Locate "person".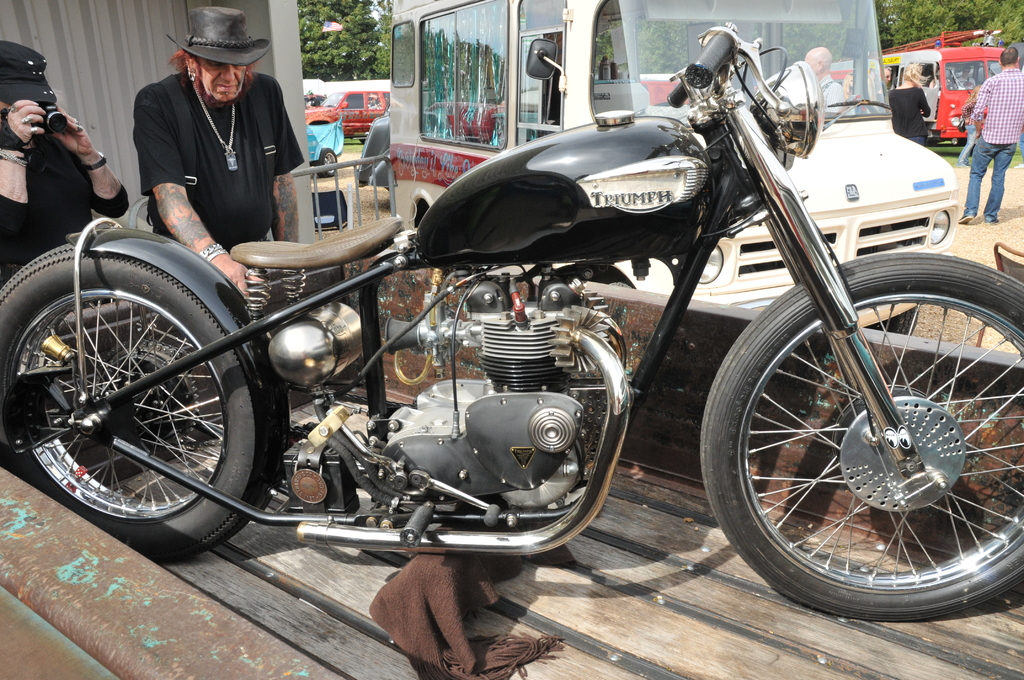
Bounding box: <box>129,9,303,395</box>.
